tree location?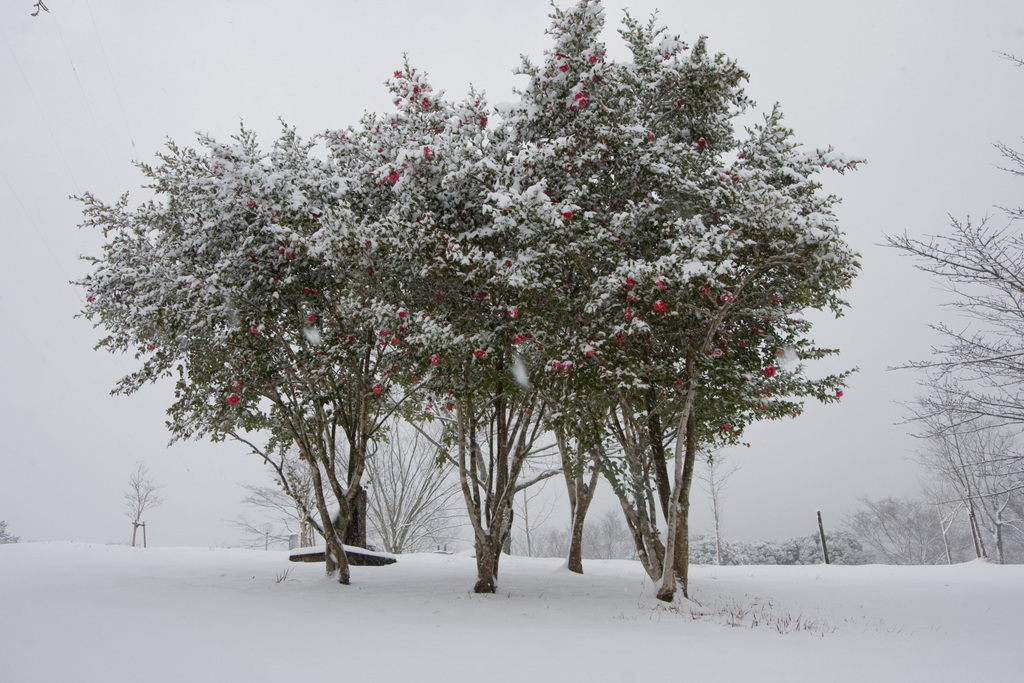
bbox=(842, 48, 1023, 567)
